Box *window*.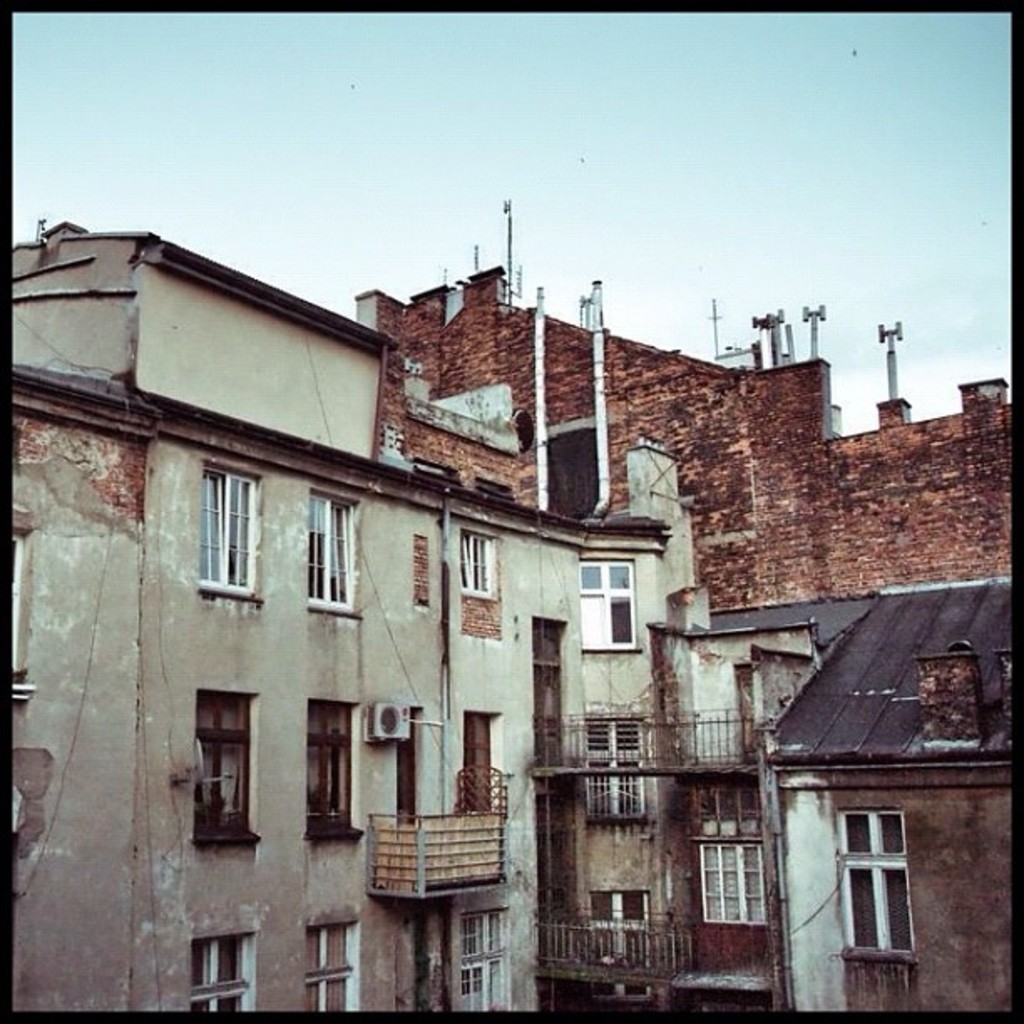
[left=571, top=554, right=634, bottom=656].
